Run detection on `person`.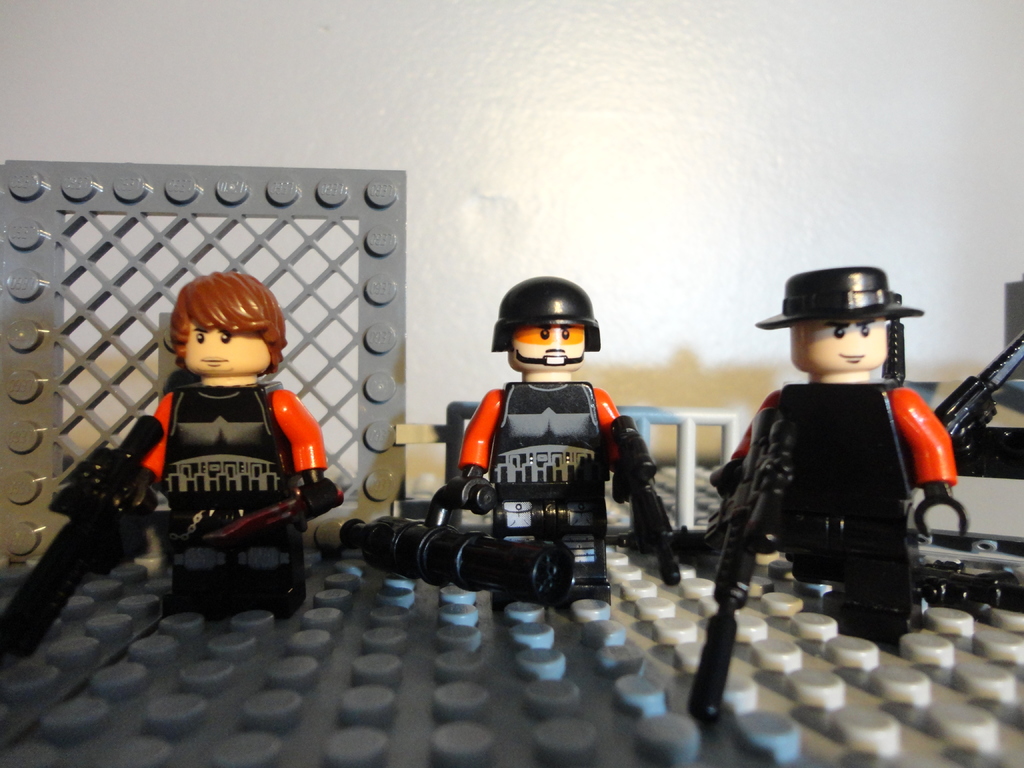
Result: bbox=[710, 237, 961, 660].
